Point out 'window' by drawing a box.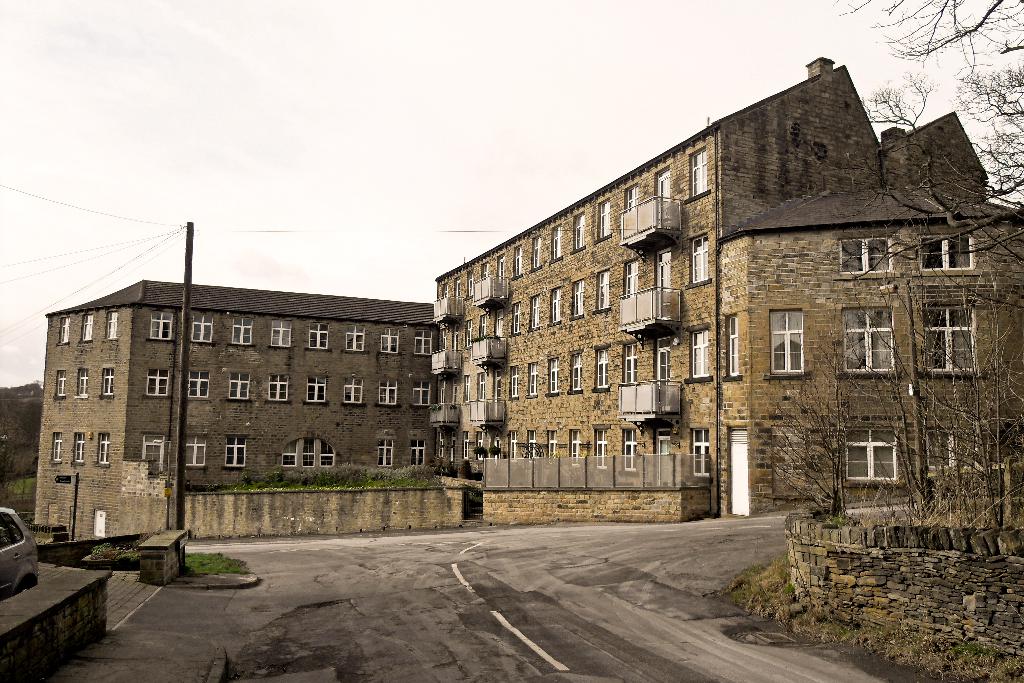
bbox=(691, 153, 708, 190).
